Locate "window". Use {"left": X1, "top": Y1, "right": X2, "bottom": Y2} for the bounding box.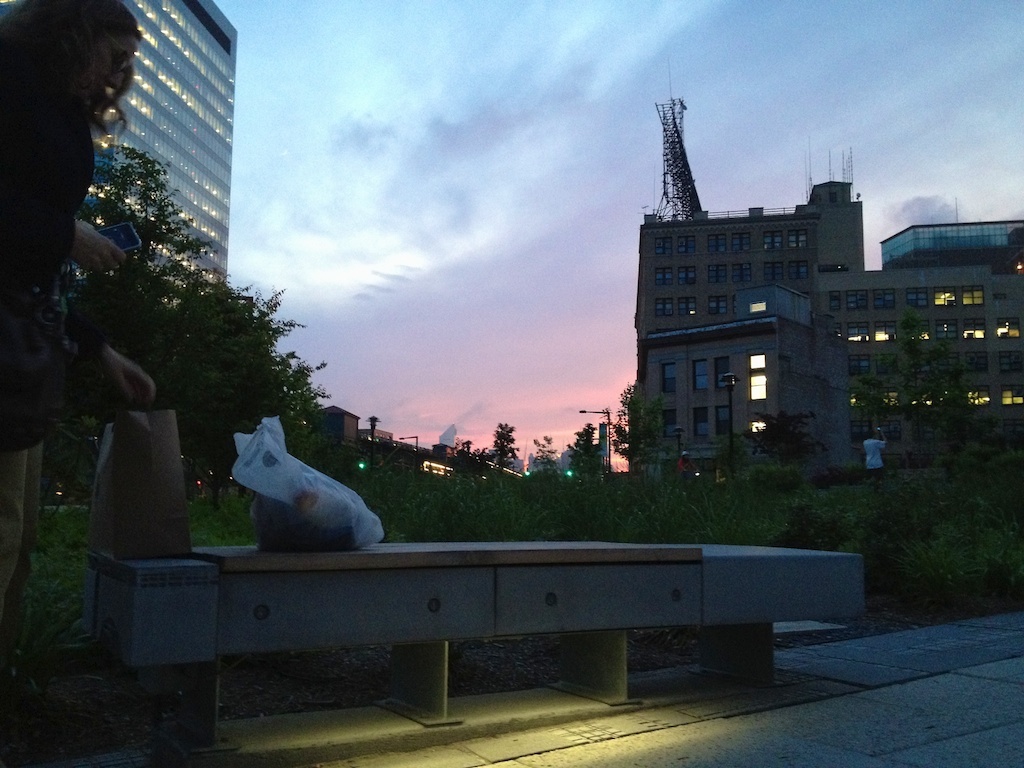
{"left": 714, "top": 407, "right": 730, "bottom": 434}.
